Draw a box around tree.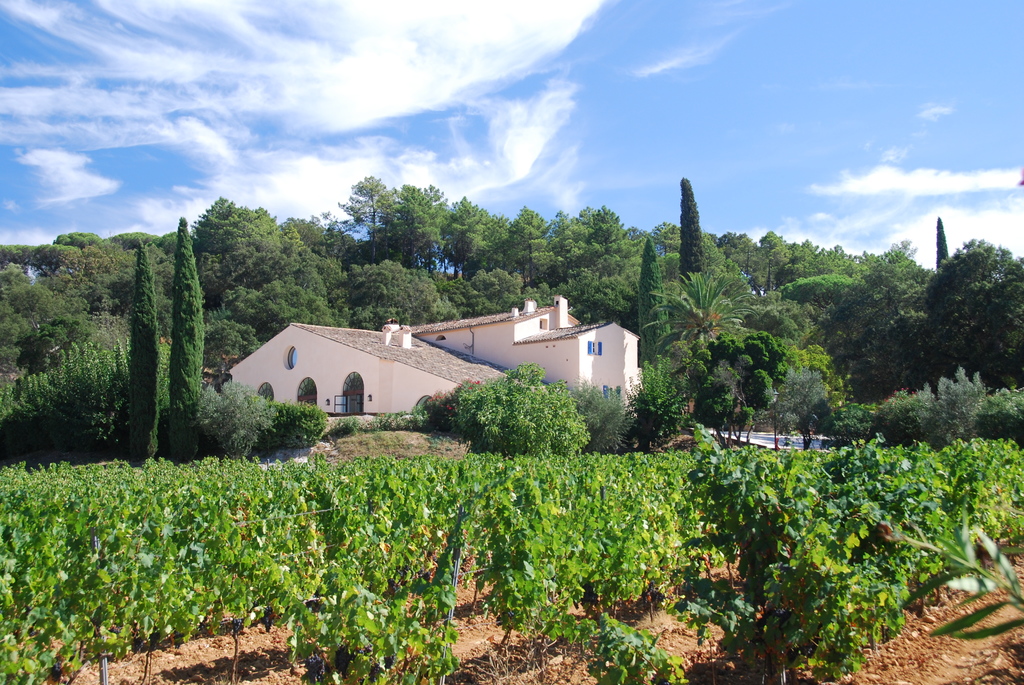
172:218:205:466.
